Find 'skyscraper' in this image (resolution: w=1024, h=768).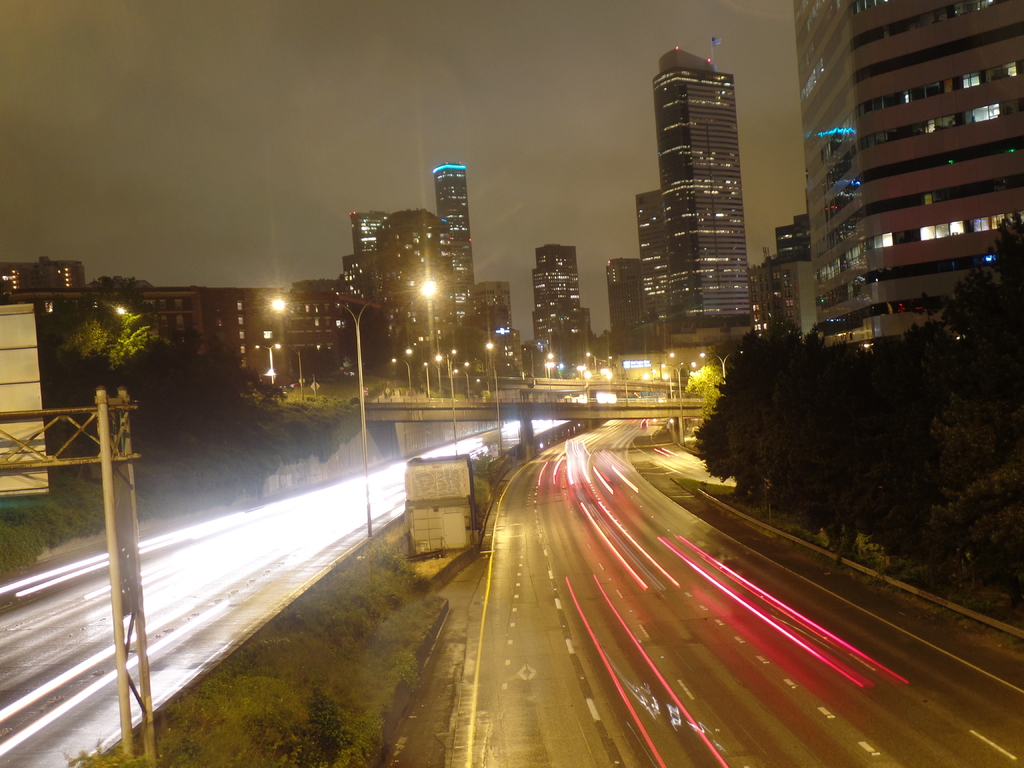
(789,0,1023,358).
